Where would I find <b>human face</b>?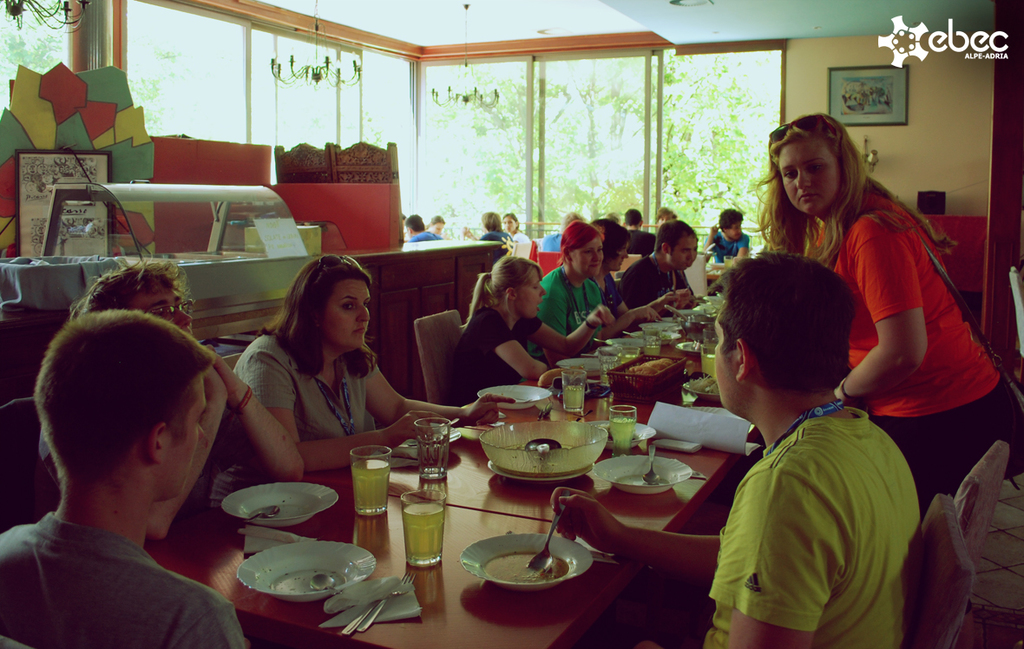
At 329, 276, 371, 343.
